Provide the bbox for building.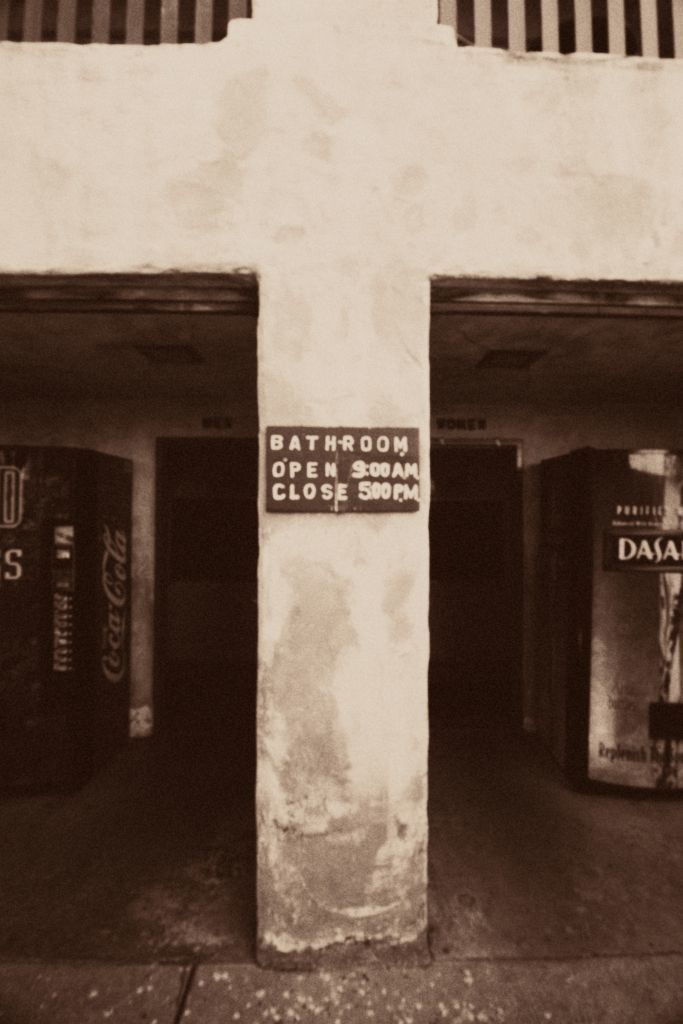
[left=0, top=0, right=682, bottom=1023].
